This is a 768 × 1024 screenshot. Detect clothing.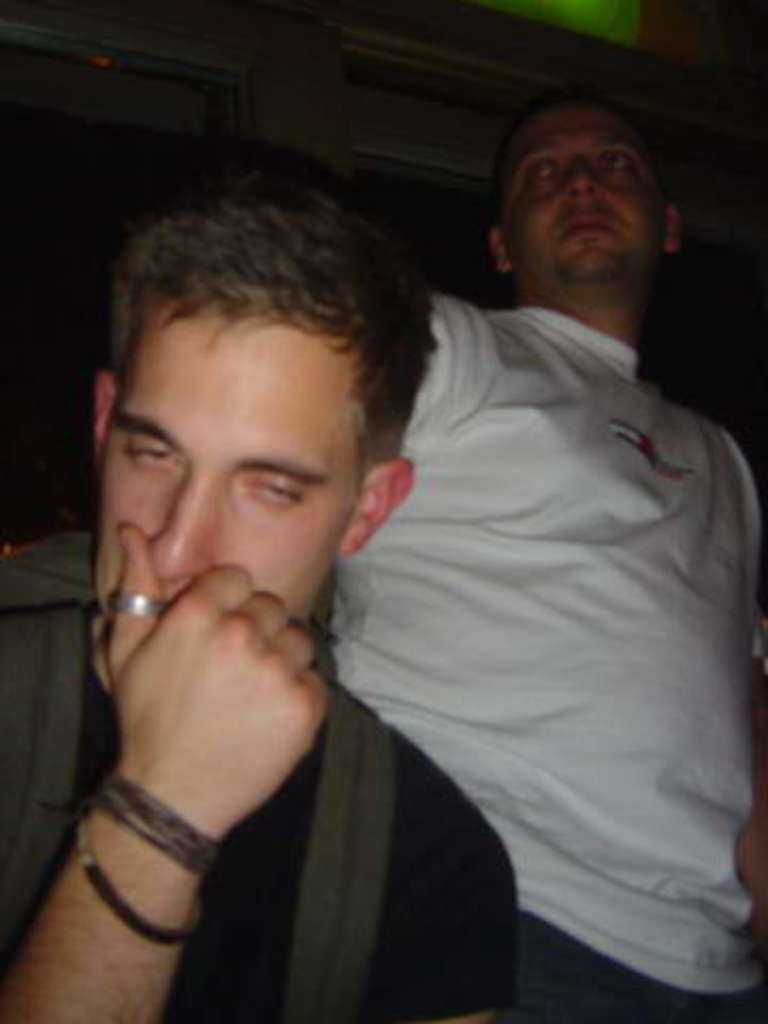
x1=0 y1=529 x2=531 y2=1022.
